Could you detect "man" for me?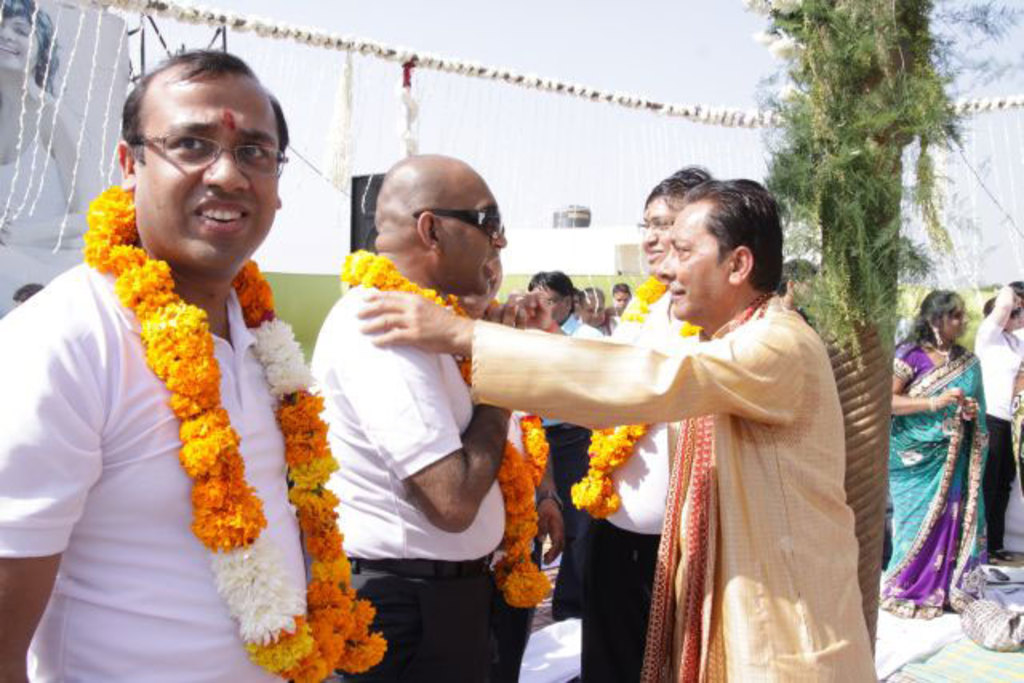
Detection result: <region>358, 179, 877, 681</region>.
